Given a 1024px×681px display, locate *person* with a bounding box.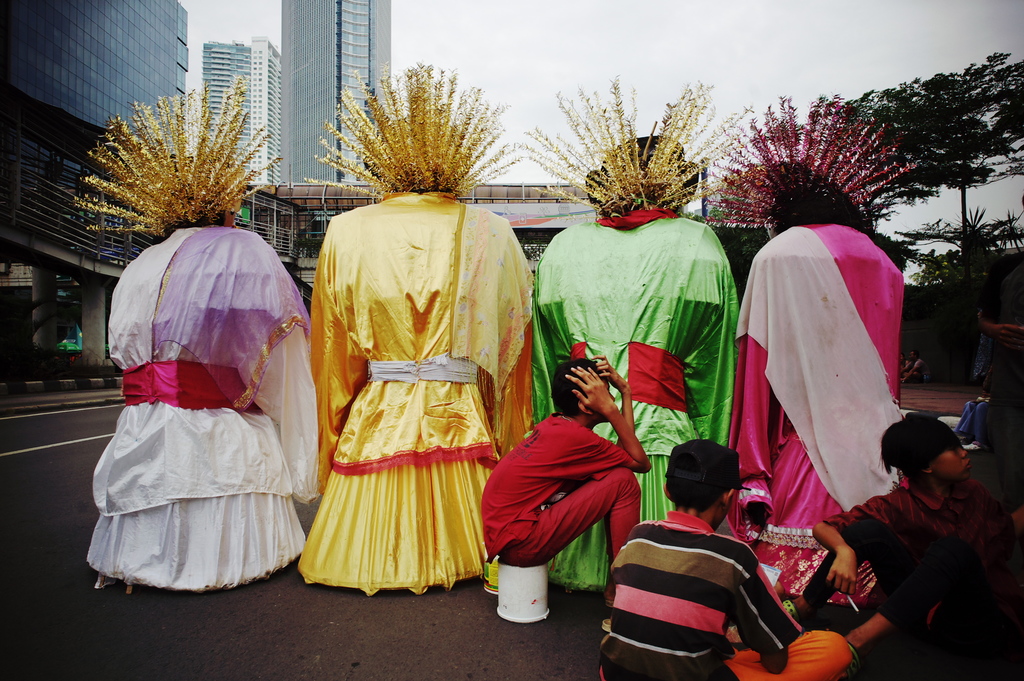
Located: (481, 349, 655, 594).
